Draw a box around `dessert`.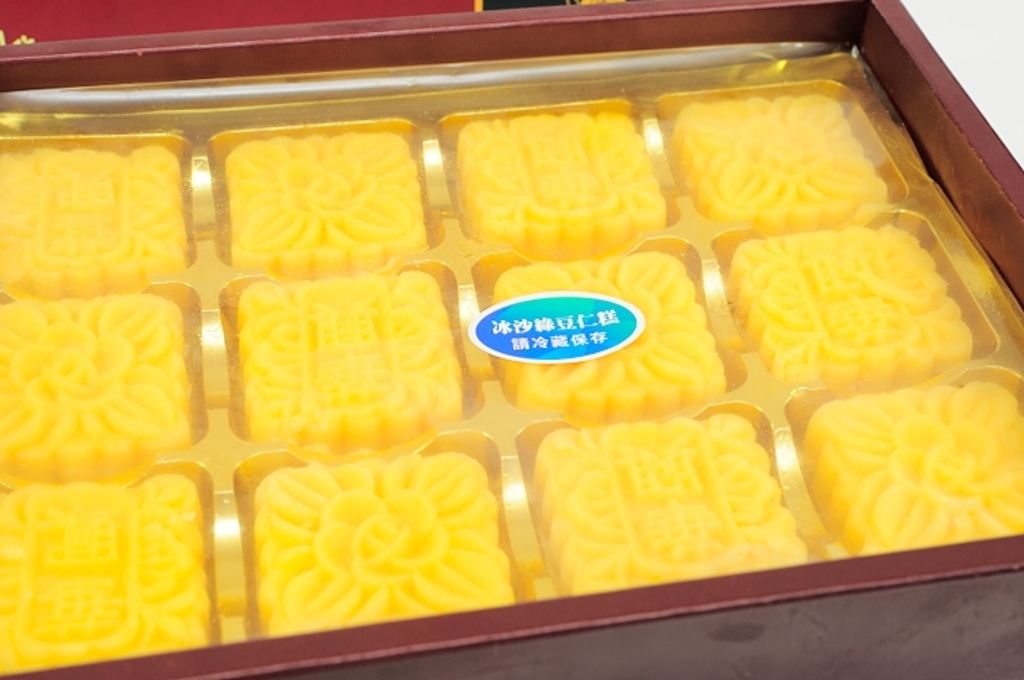
BBox(227, 132, 424, 260).
